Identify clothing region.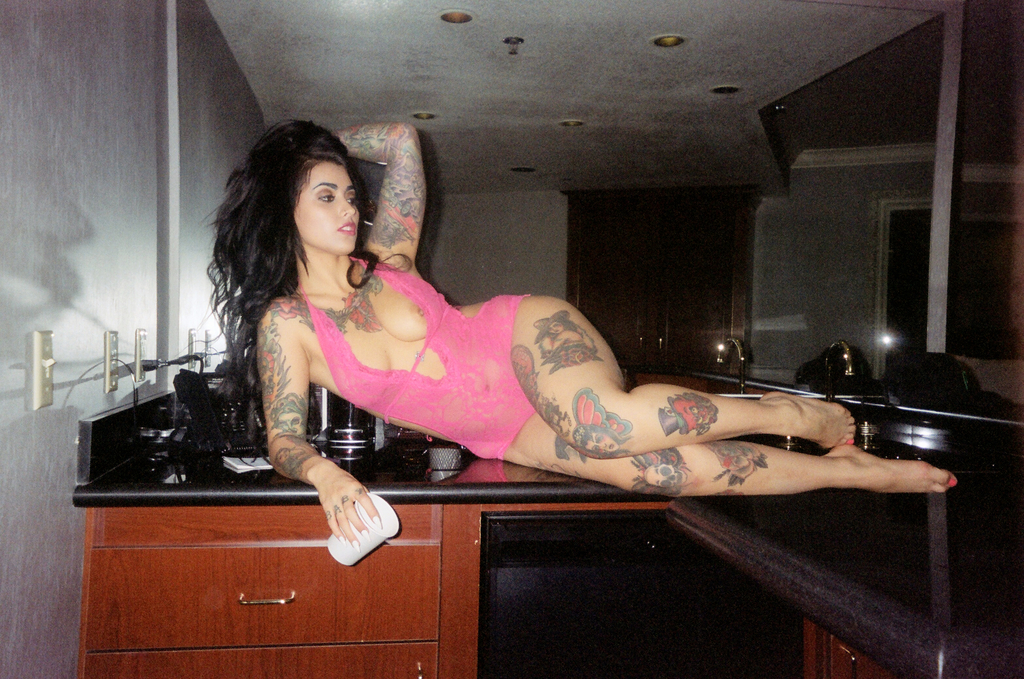
Region: bbox=(291, 250, 529, 461).
